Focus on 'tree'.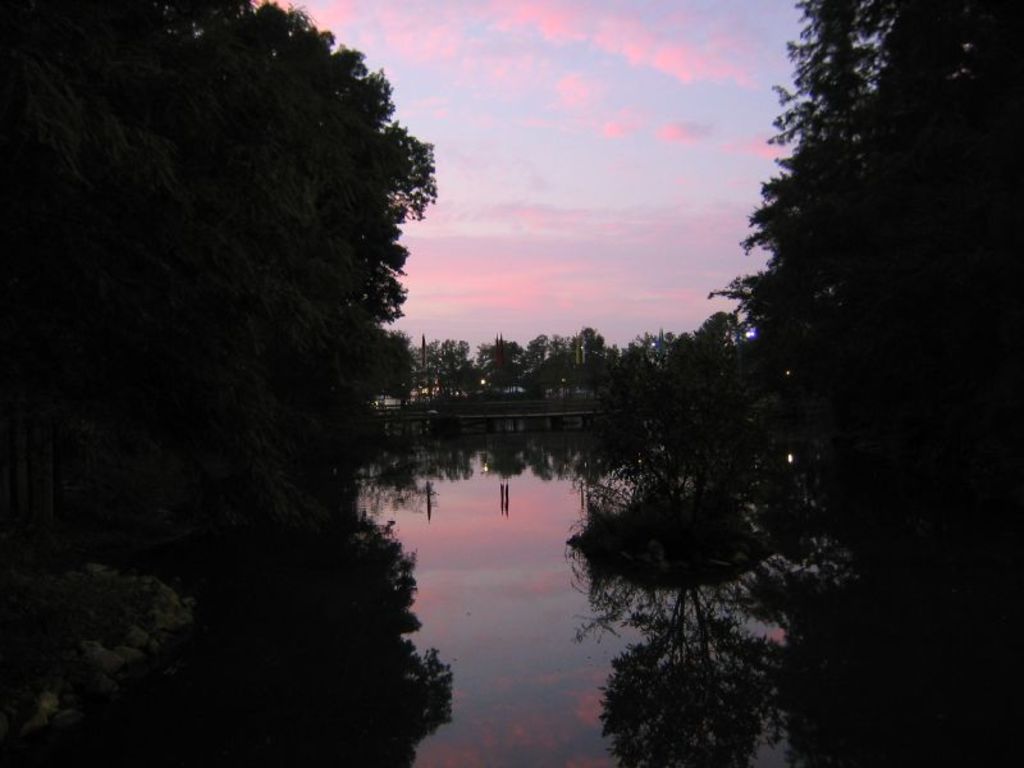
Focused at <bbox>0, 0, 443, 398</bbox>.
